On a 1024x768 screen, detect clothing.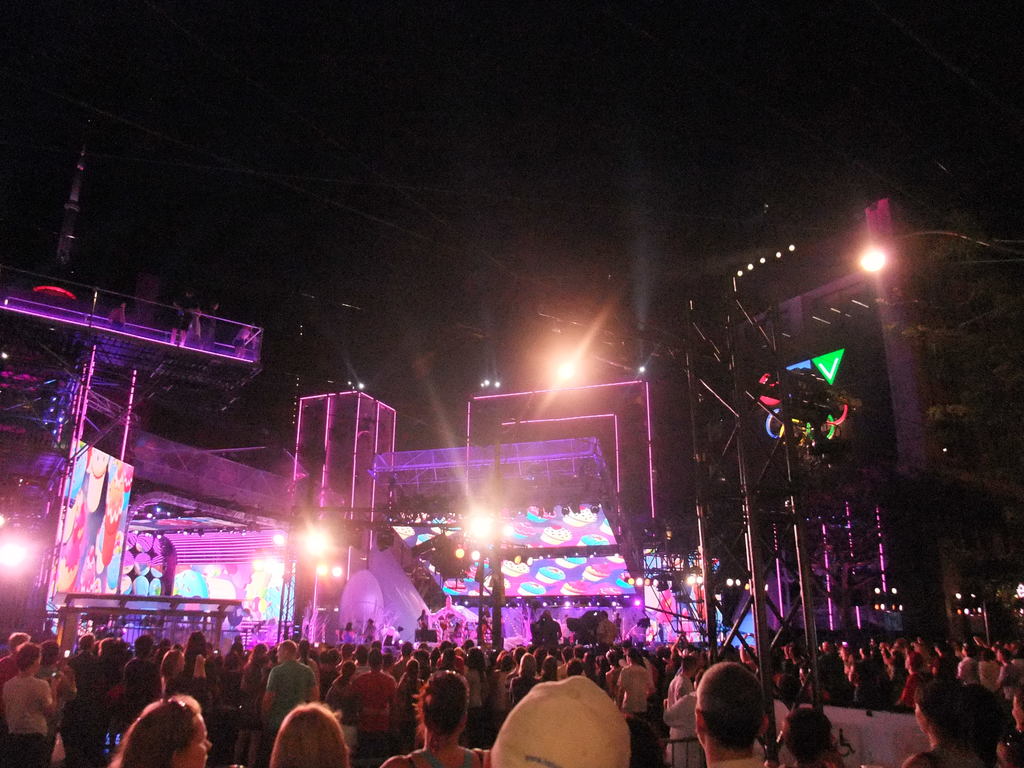
x1=259 y1=660 x2=308 y2=755.
